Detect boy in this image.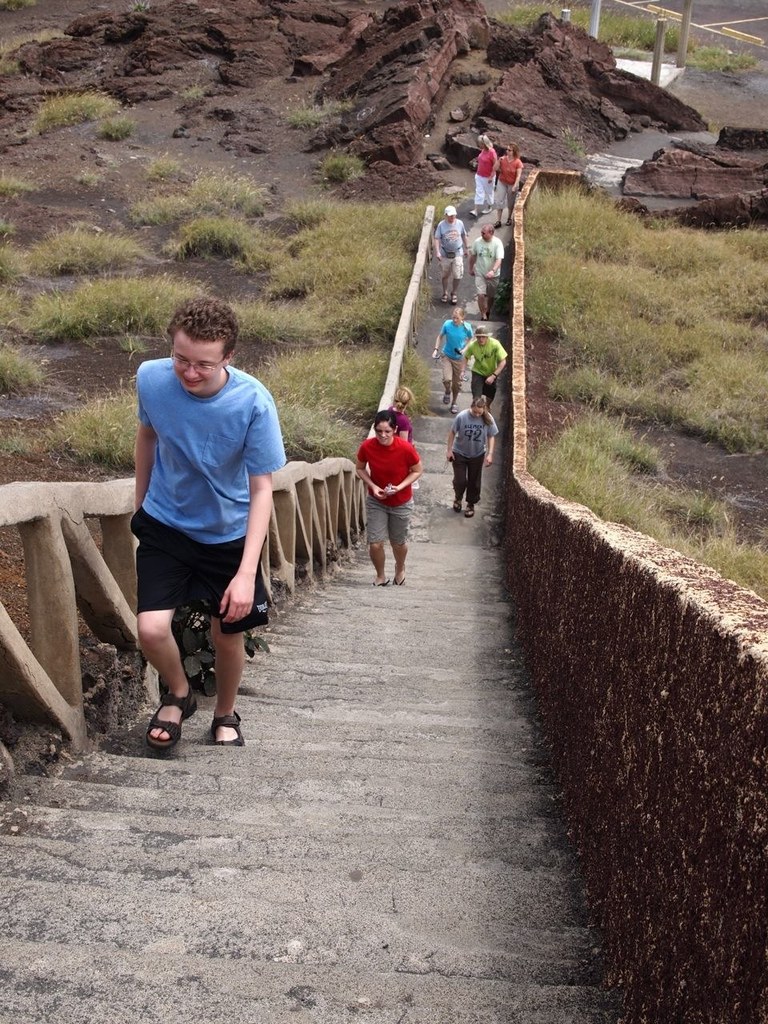
Detection: [138, 298, 290, 748].
